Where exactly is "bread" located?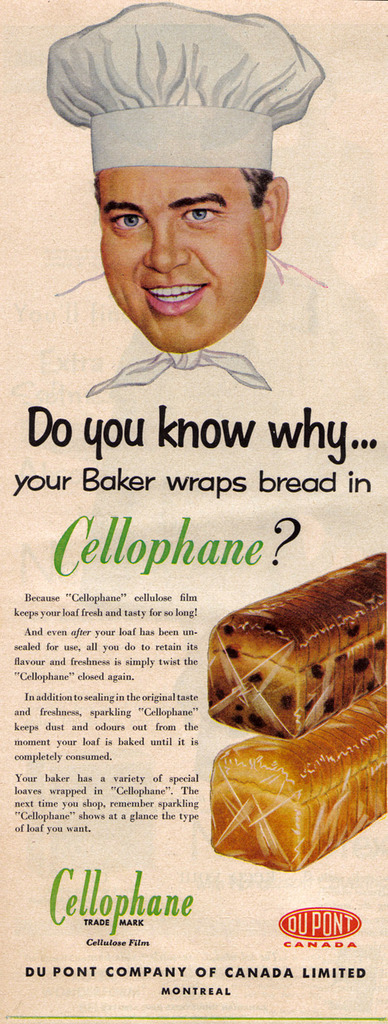
Its bounding box is x1=208, y1=703, x2=377, y2=866.
